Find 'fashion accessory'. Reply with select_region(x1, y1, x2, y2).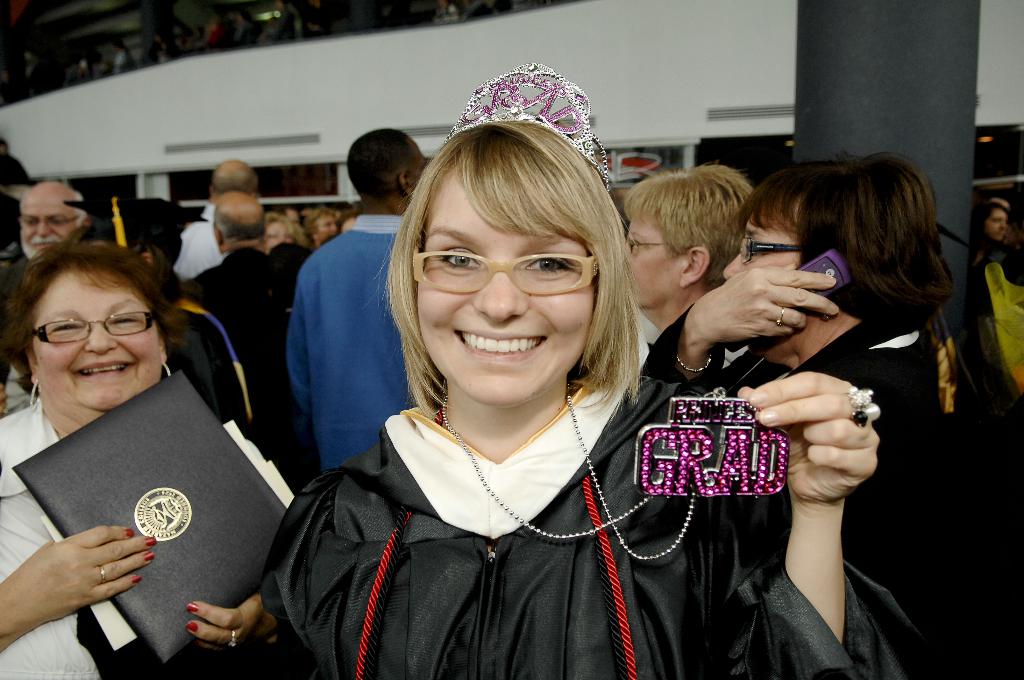
select_region(677, 353, 717, 378).
